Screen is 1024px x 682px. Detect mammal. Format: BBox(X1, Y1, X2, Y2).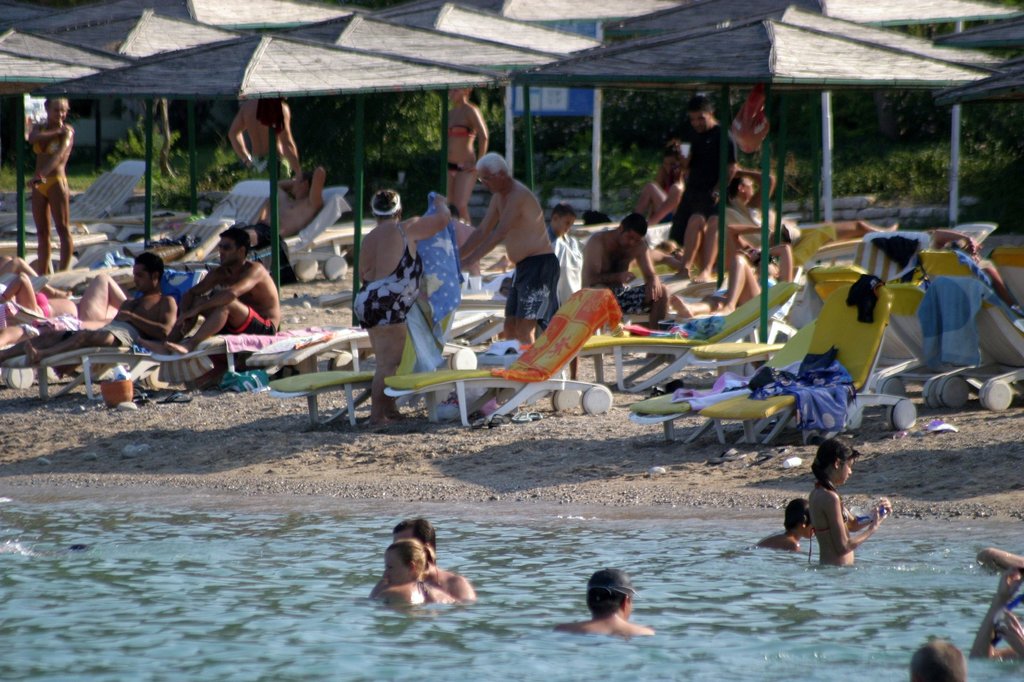
BBox(31, 97, 76, 269).
